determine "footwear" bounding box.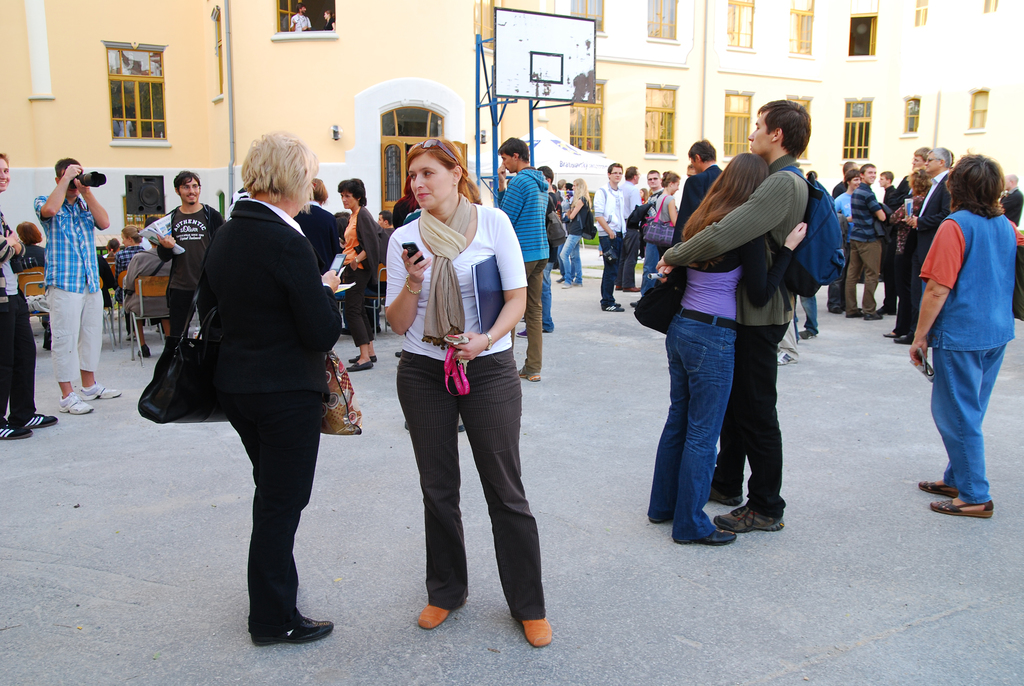
Determined: l=884, t=298, r=894, b=318.
